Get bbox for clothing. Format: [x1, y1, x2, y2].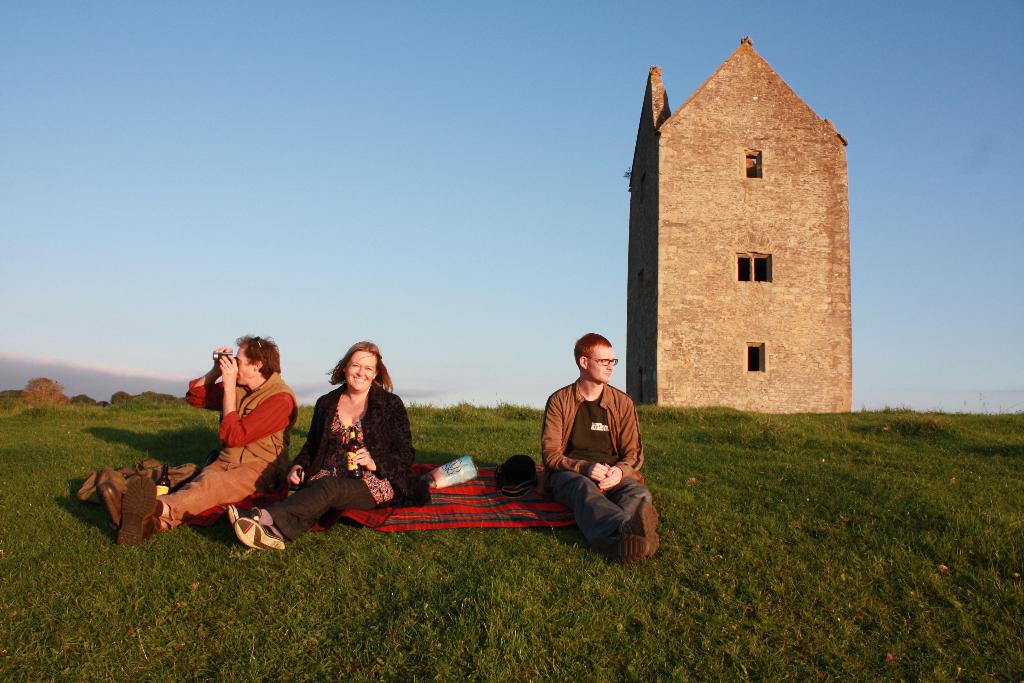
[540, 379, 650, 539].
